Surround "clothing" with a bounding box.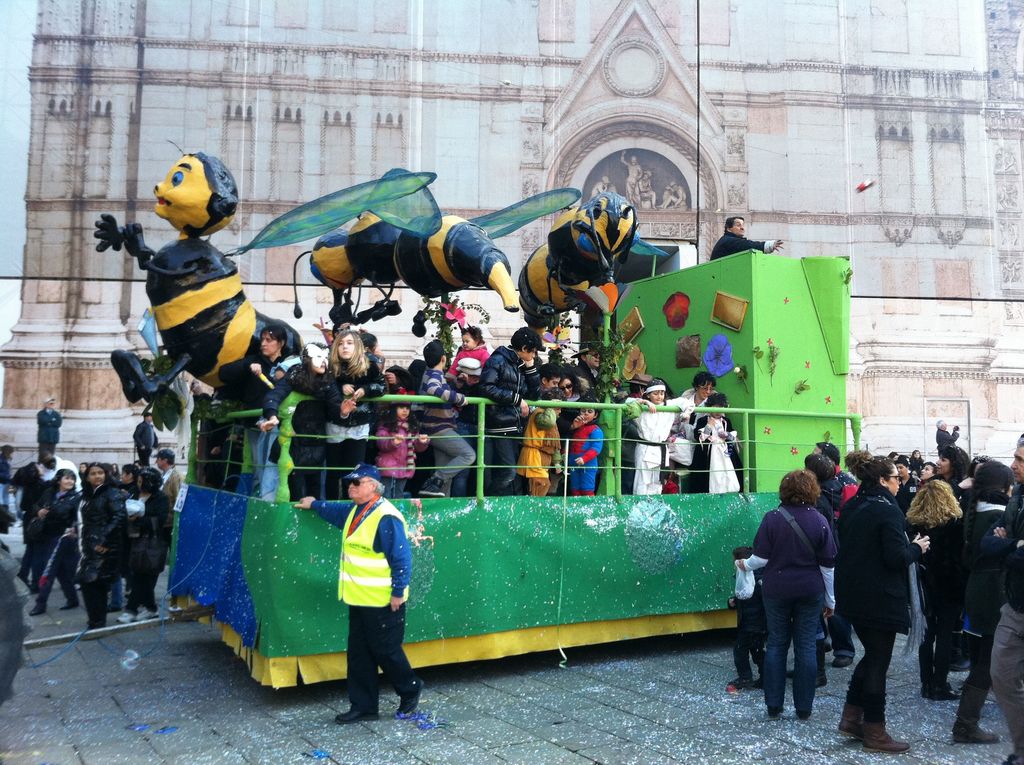
[left=19, top=455, right=56, bottom=551].
